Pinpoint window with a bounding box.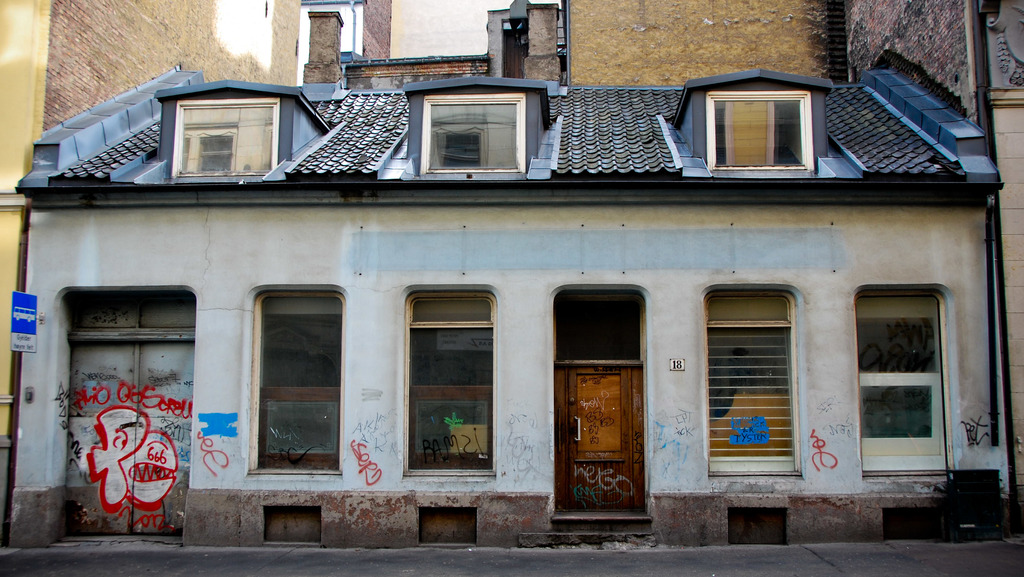
bbox(247, 294, 342, 475).
